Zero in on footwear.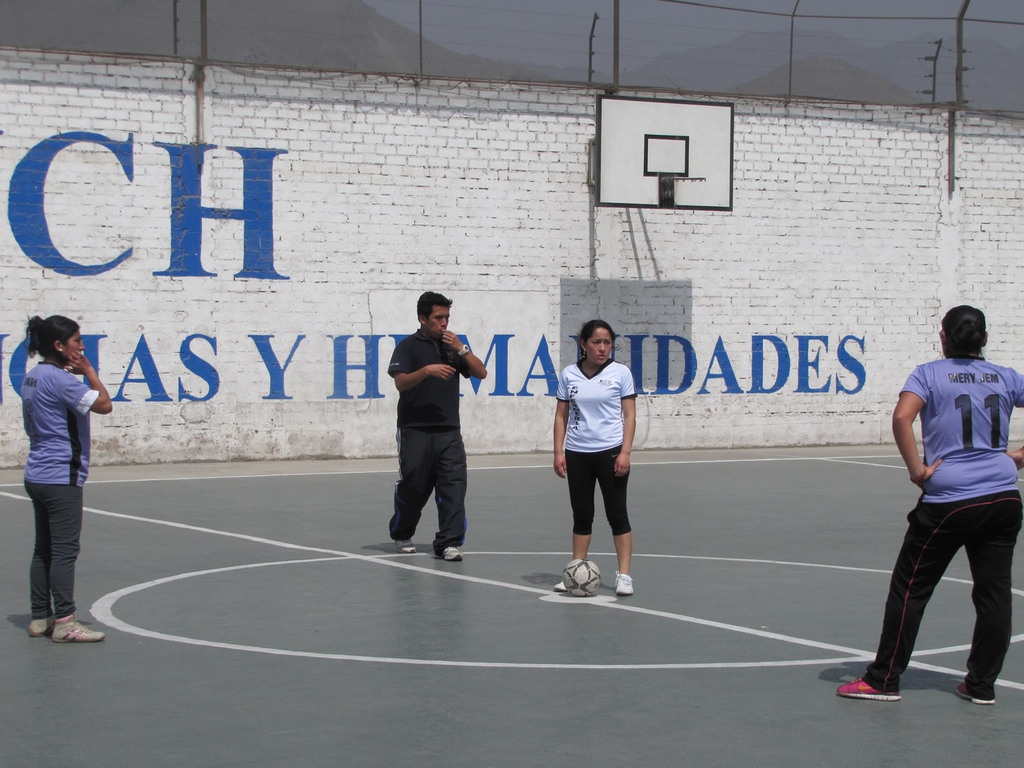
Zeroed in: [left=837, top=675, right=902, bottom=698].
